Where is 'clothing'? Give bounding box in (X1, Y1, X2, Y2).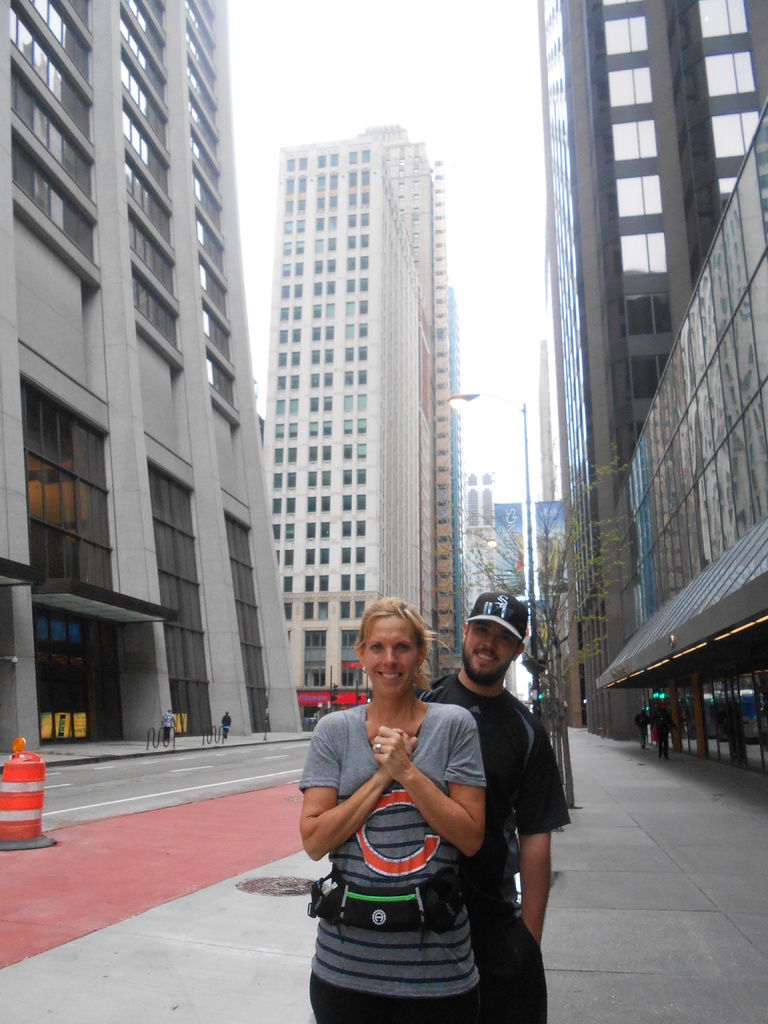
(300, 688, 494, 1023).
